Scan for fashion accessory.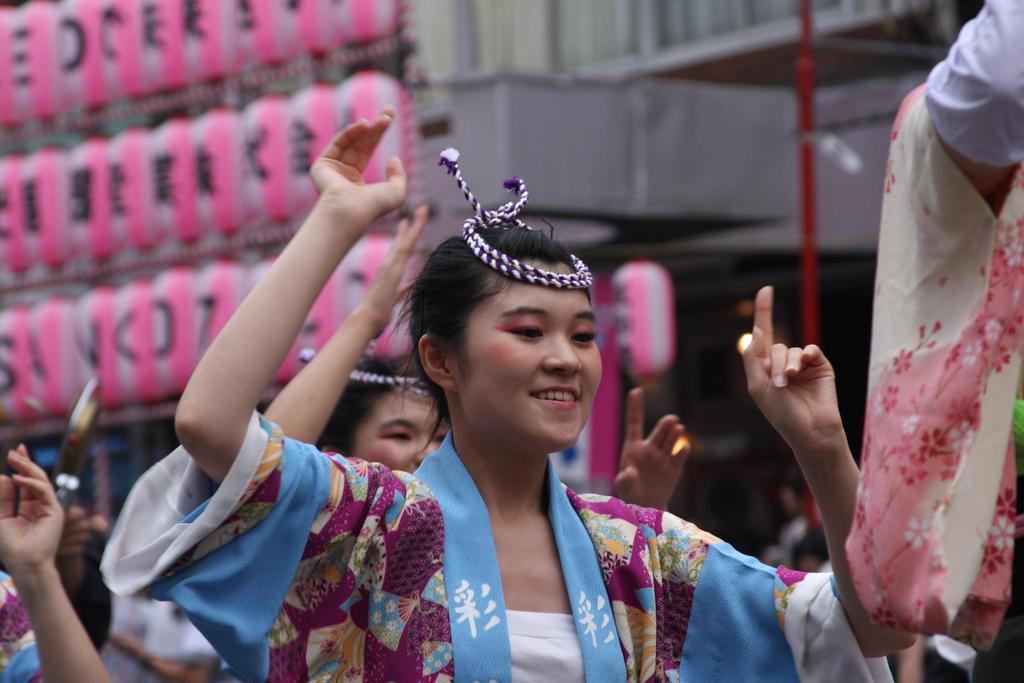
Scan result: BBox(435, 144, 598, 288).
